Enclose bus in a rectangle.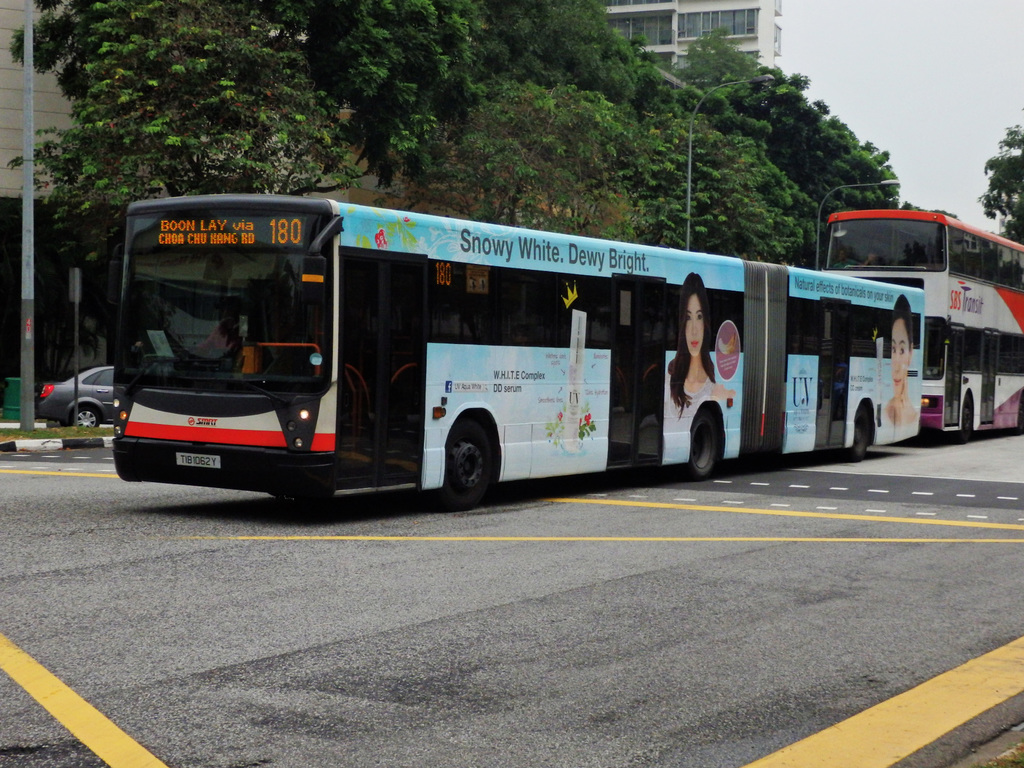
826, 206, 1023, 442.
